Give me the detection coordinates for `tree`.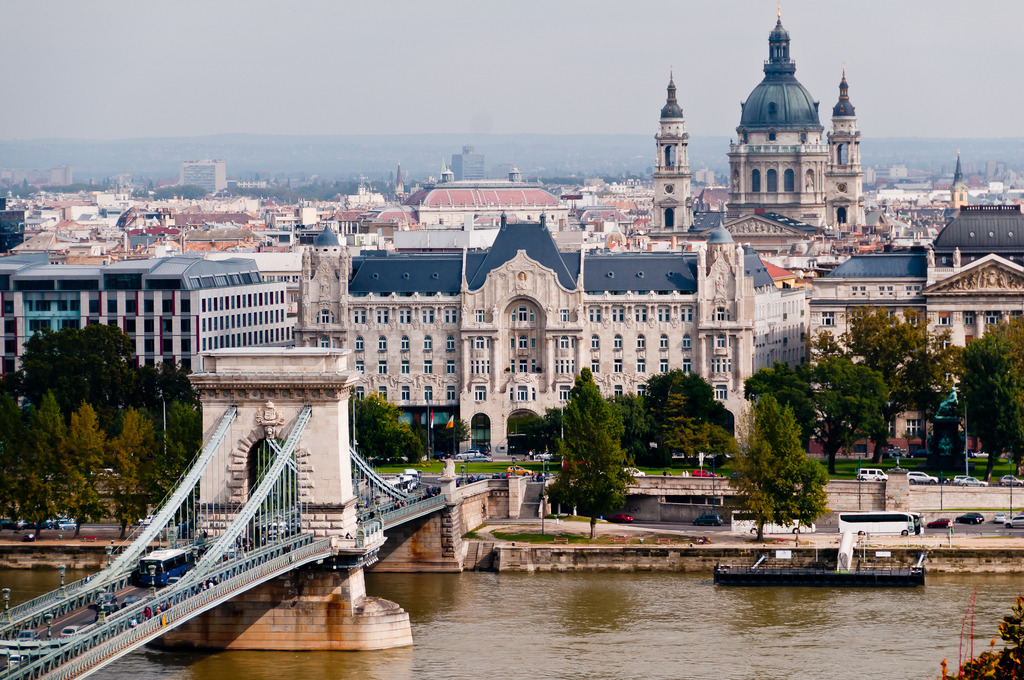
bbox=[359, 389, 422, 468].
